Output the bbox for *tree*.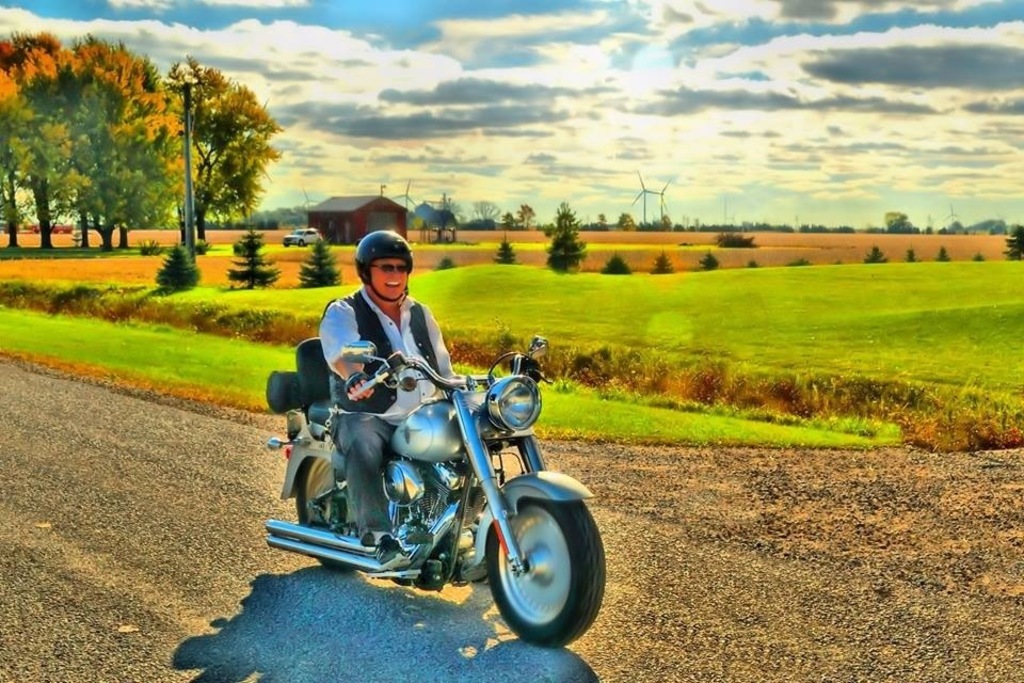
518, 197, 530, 221.
